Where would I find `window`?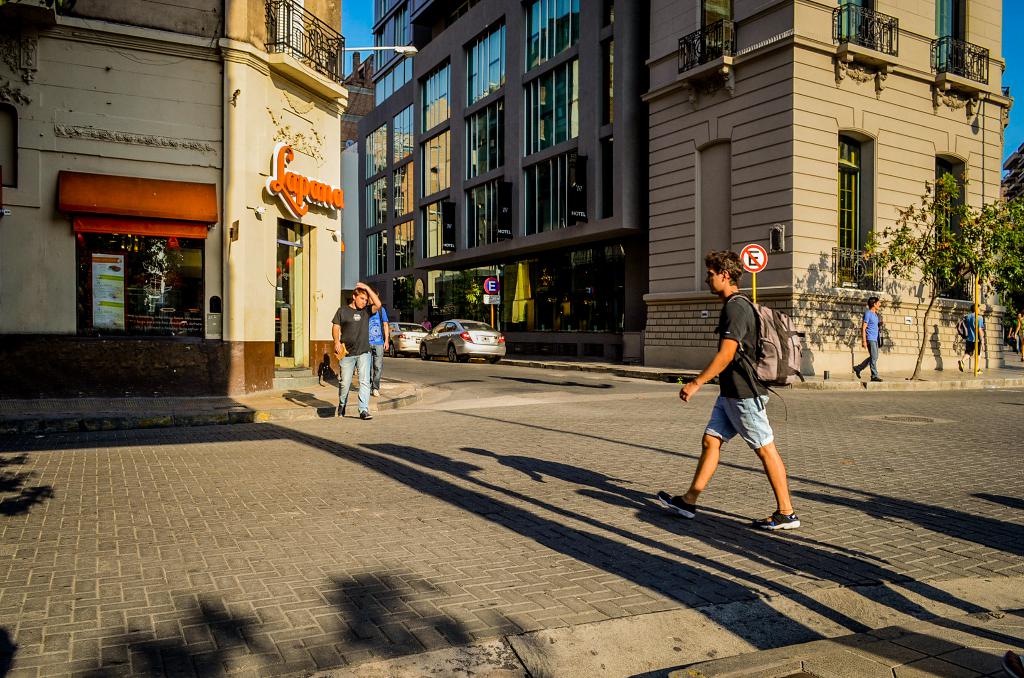
At 836, 0, 867, 40.
